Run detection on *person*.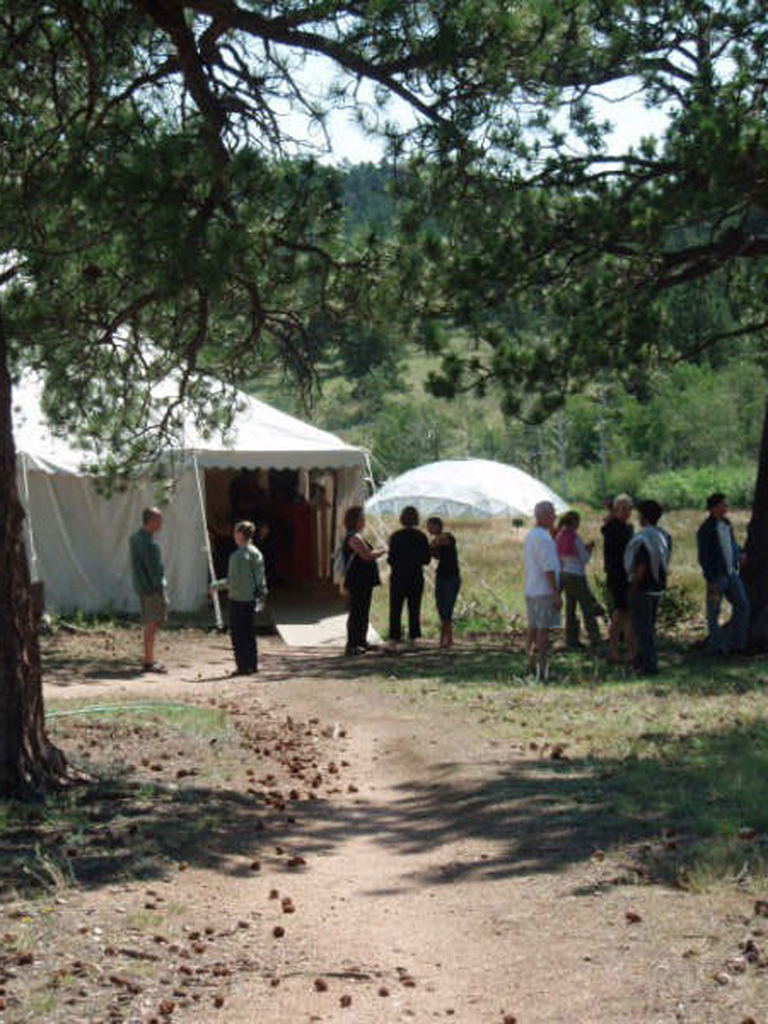
Result: crop(524, 494, 565, 674).
